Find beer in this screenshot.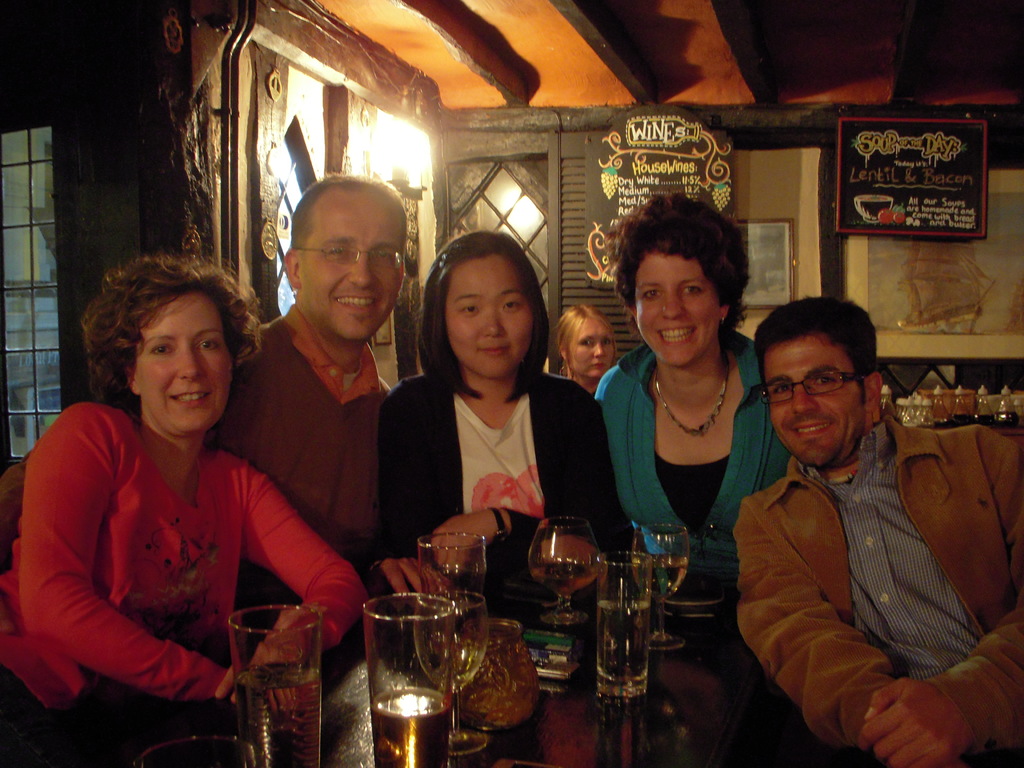
The bounding box for beer is (628, 550, 687, 601).
